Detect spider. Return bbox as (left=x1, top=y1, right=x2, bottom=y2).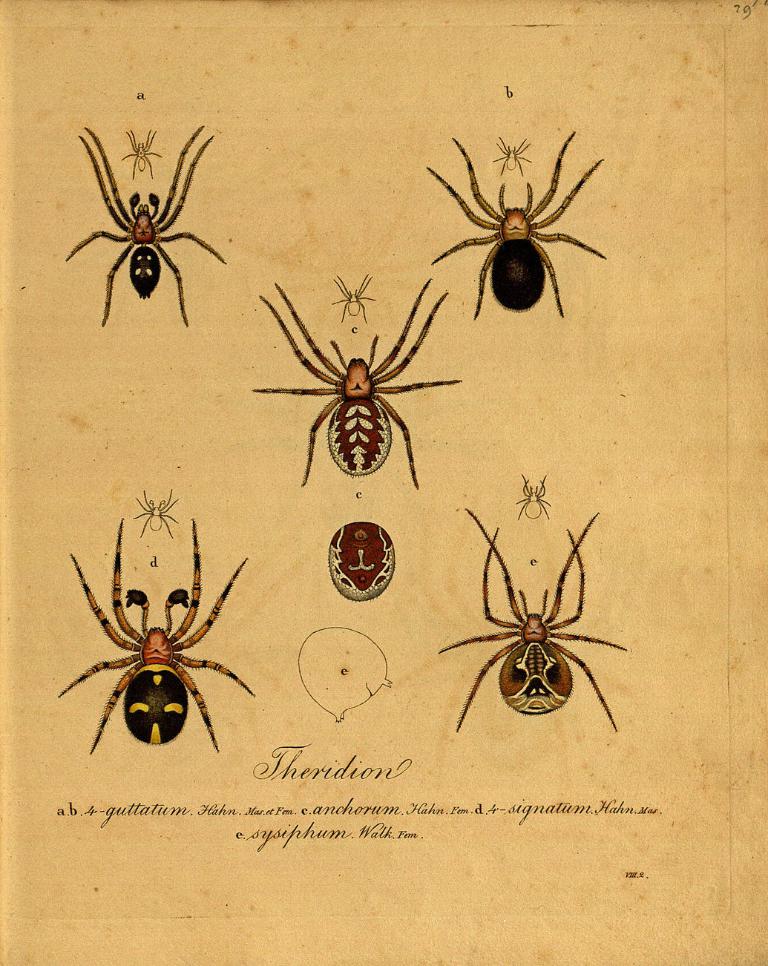
(left=44, top=514, right=261, bottom=751).
